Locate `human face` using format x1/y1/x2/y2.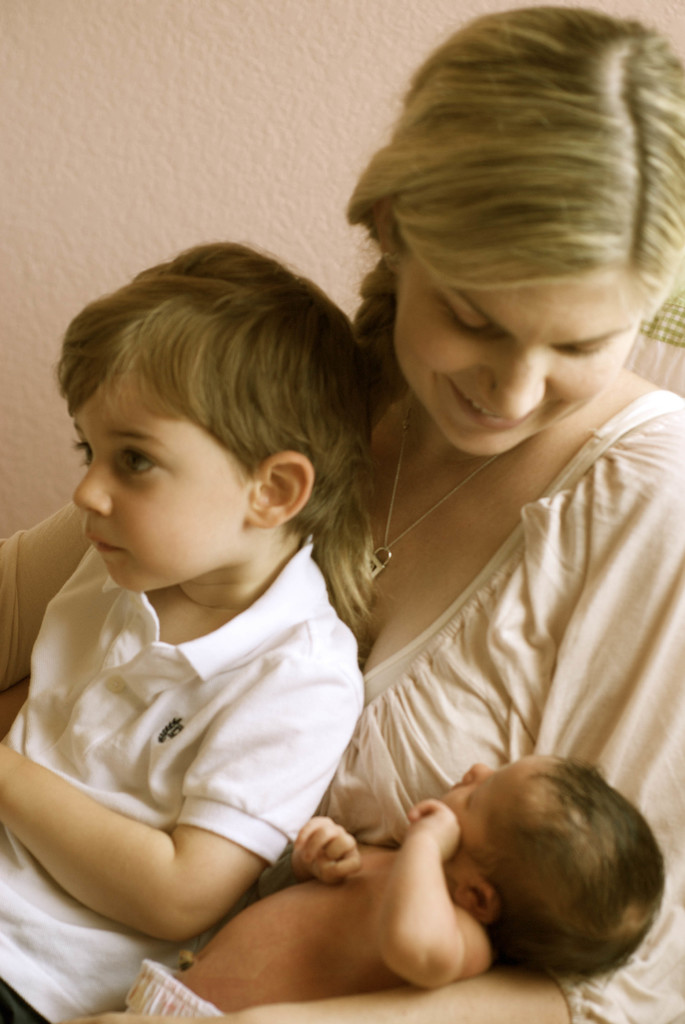
439/756/546/858.
